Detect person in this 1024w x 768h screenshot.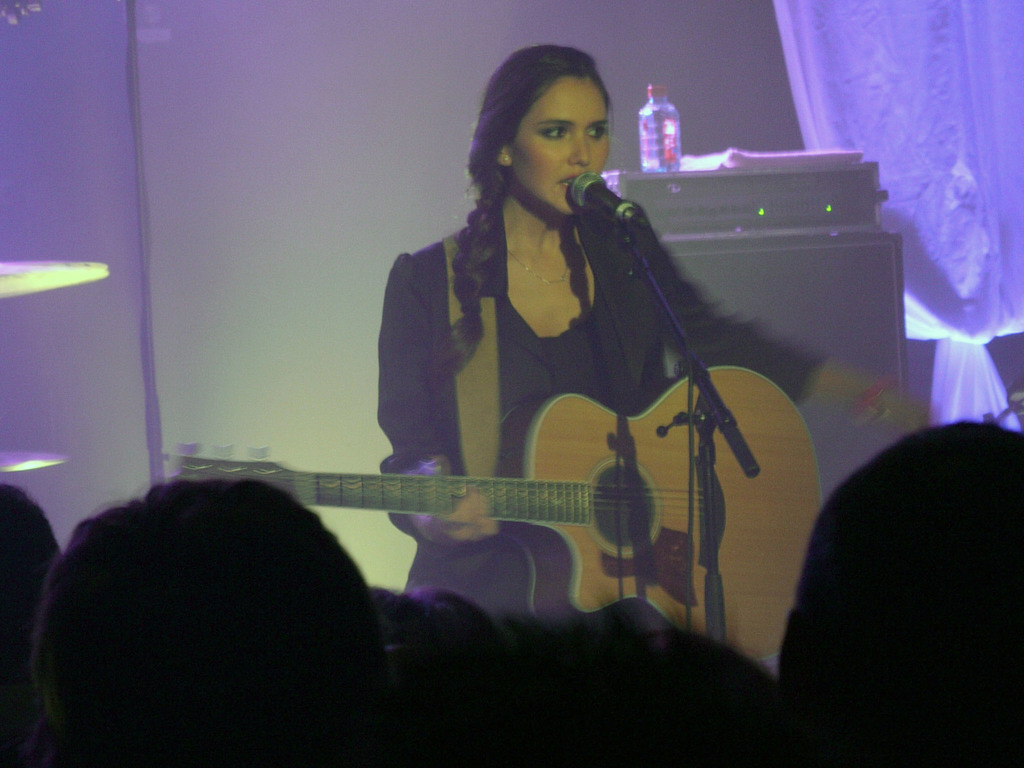
Detection: {"left": 367, "top": 49, "right": 784, "bottom": 675}.
